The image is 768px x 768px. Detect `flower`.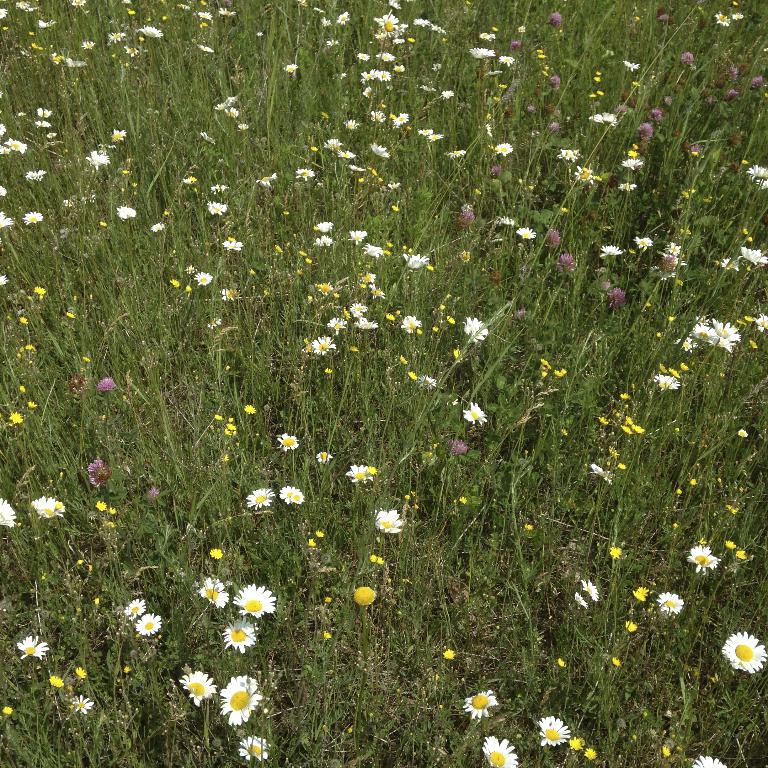
Detection: bbox=[587, 464, 601, 478].
